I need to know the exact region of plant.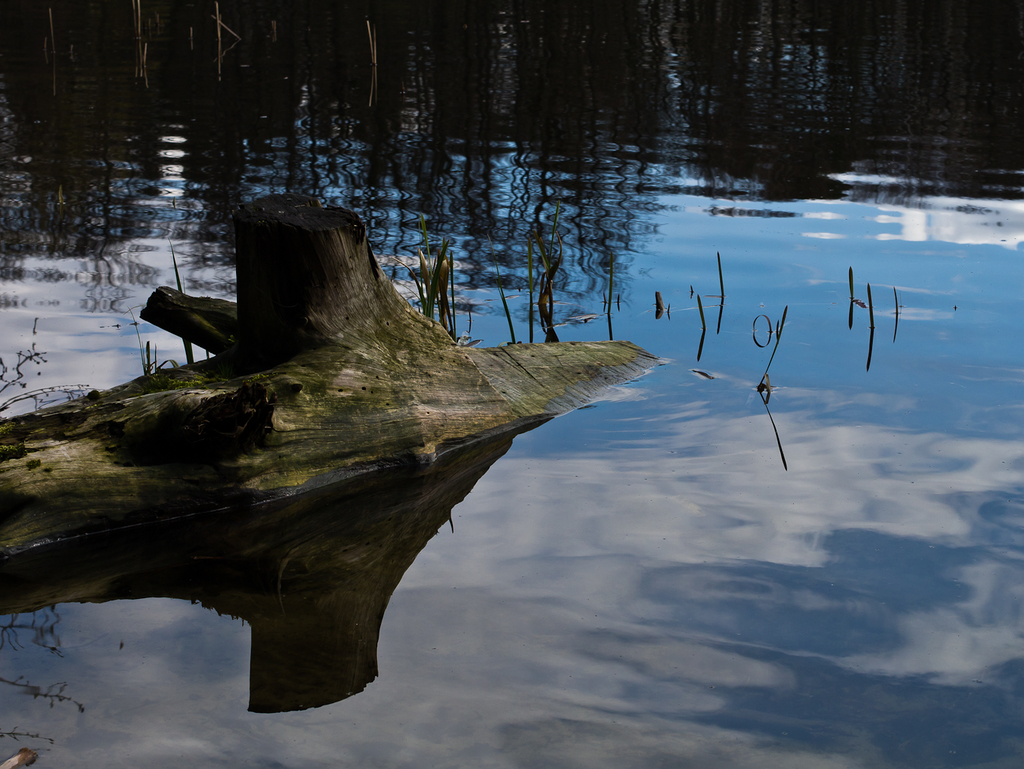
Region: <region>365, 19, 384, 66</region>.
